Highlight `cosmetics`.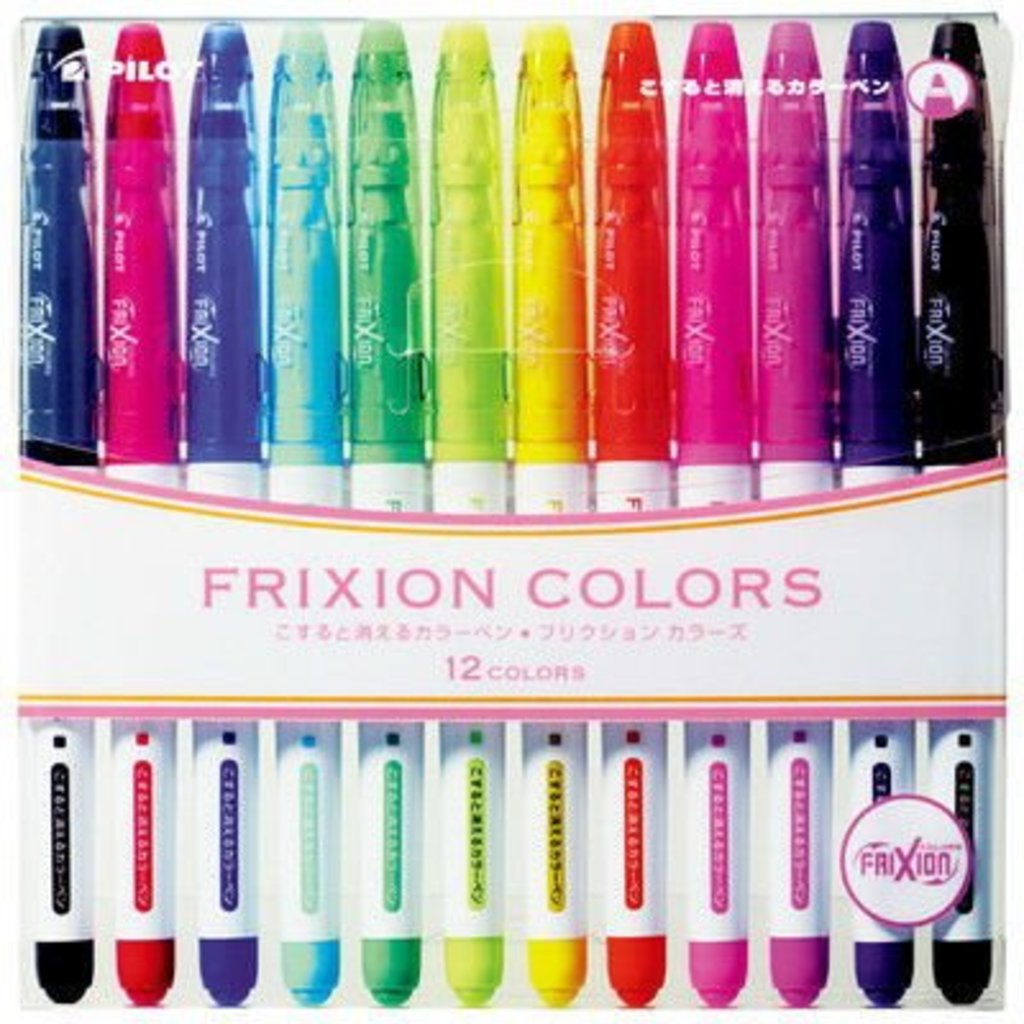
Highlighted region: left=835, top=15, right=924, bottom=1004.
